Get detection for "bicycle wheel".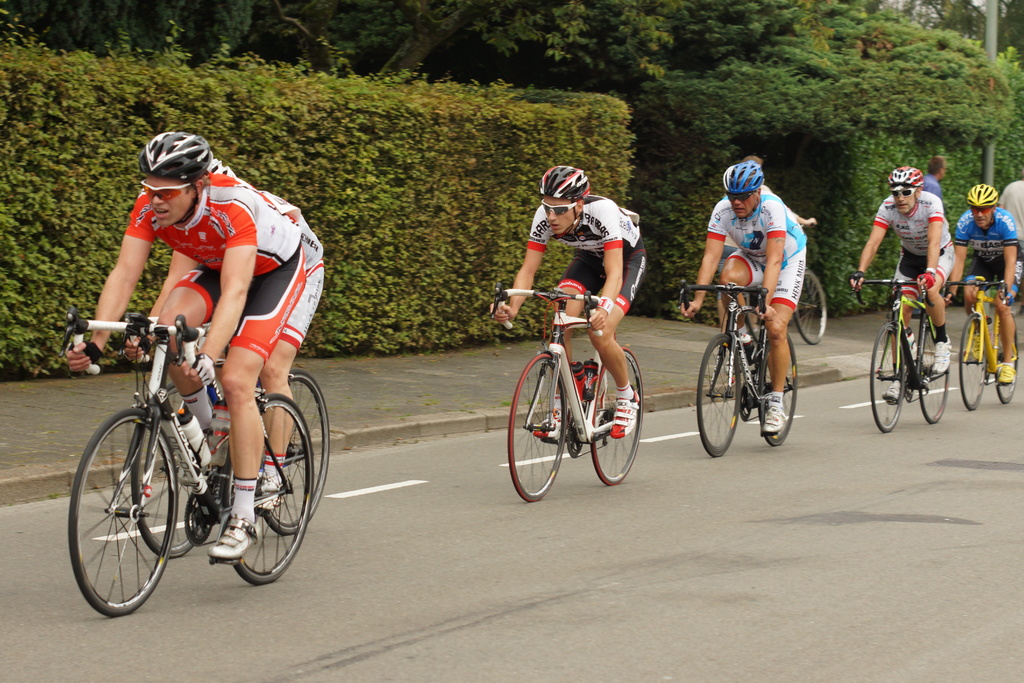
Detection: rect(584, 348, 645, 490).
